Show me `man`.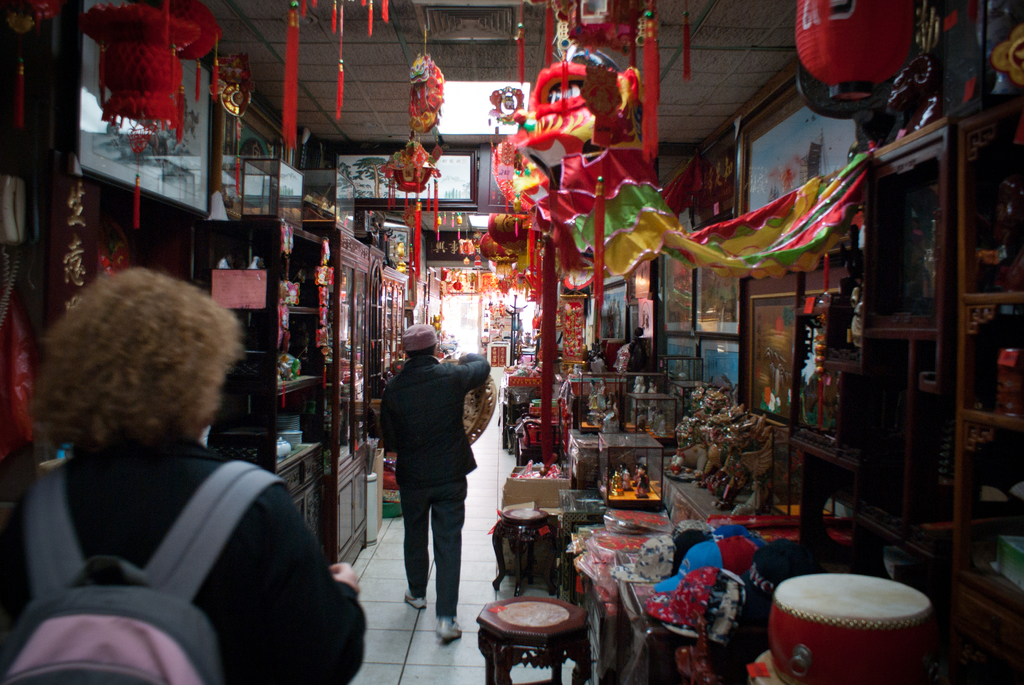
`man` is here: bbox(372, 326, 489, 647).
